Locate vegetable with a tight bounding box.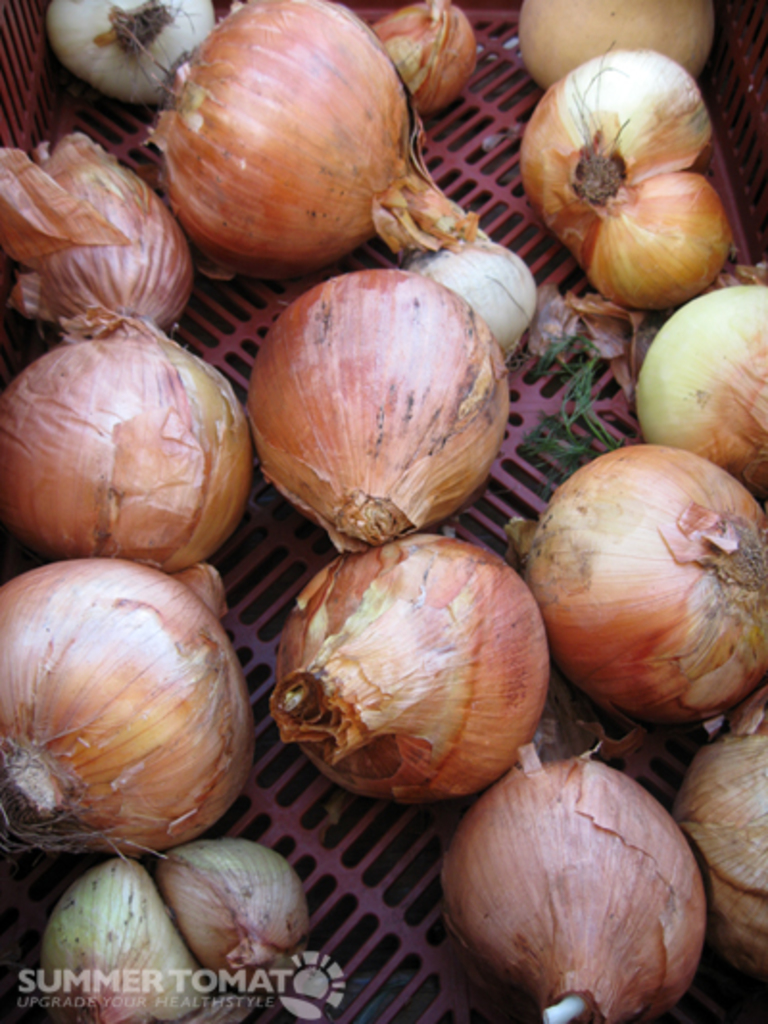
[518,0,718,94].
